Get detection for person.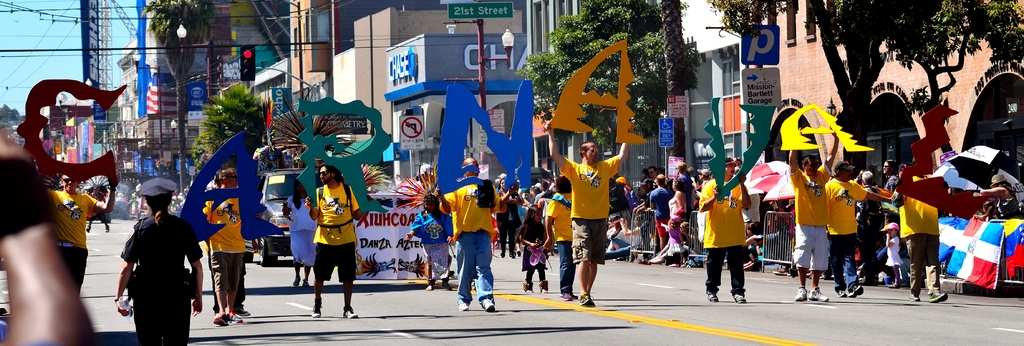
Detection: bbox=[640, 168, 664, 198].
